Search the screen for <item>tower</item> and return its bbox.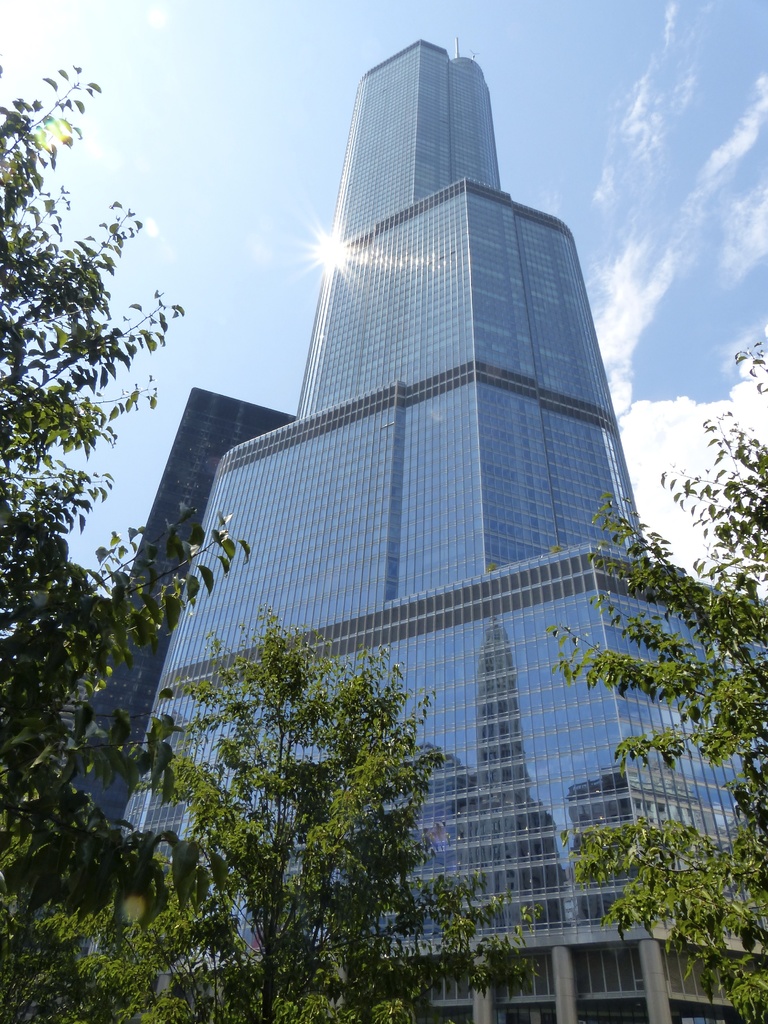
Found: rect(158, 19, 702, 899).
